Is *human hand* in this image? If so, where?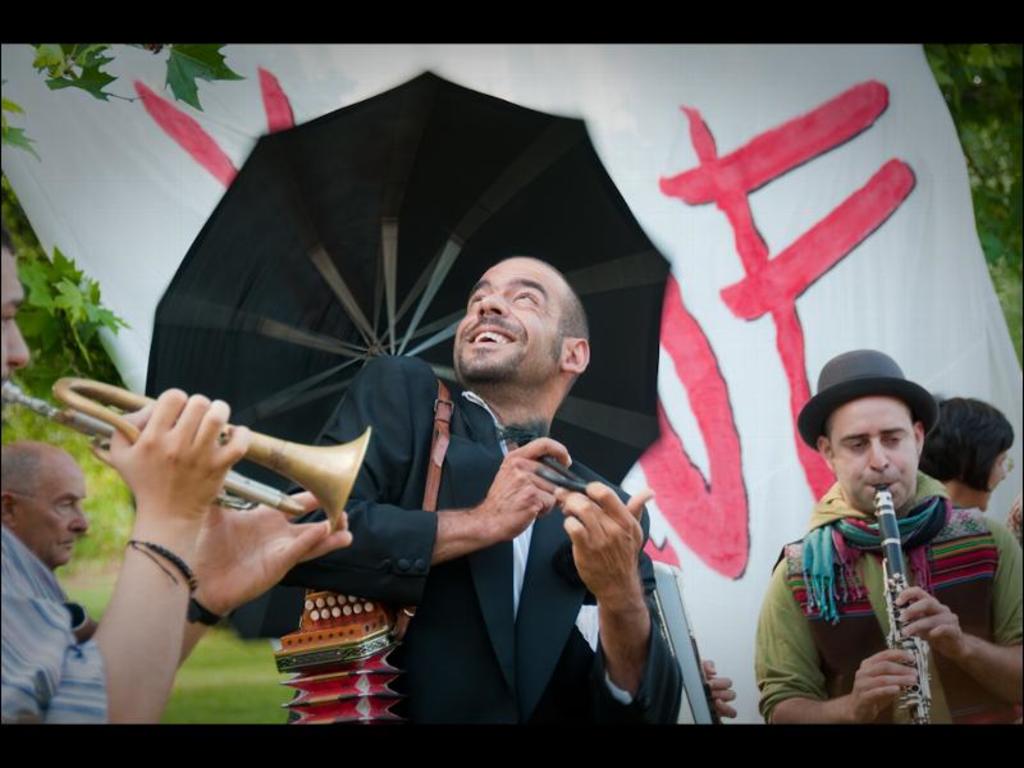
Yes, at x1=109 y1=385 x2=251 y2=511.
